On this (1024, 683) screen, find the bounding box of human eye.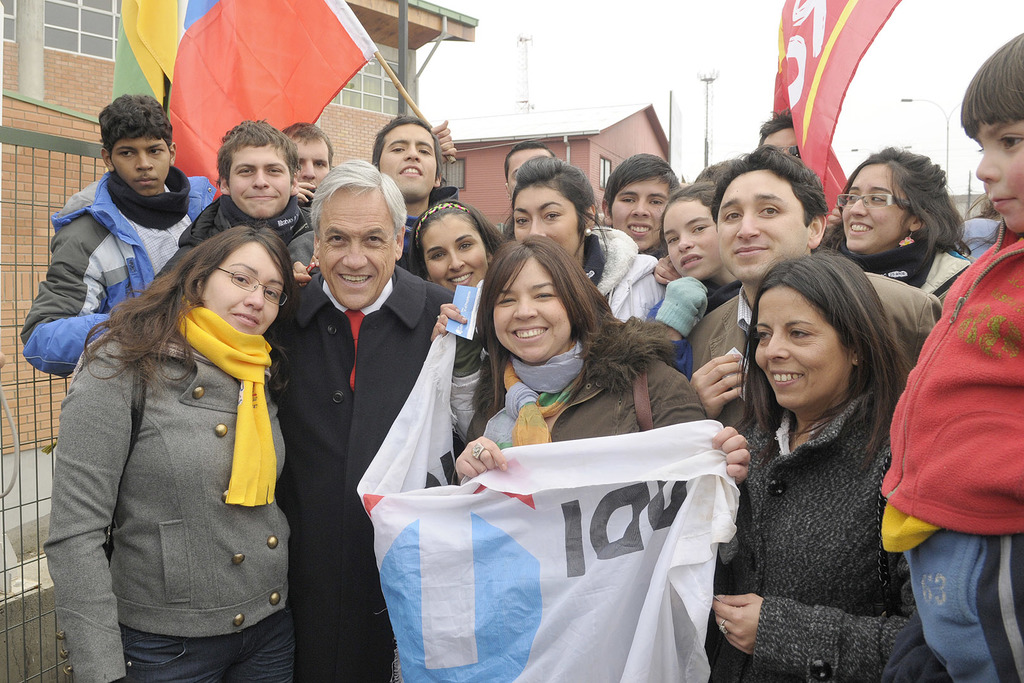
Bounding box: [x1=147, y1=147, x2=166, y2=157].
